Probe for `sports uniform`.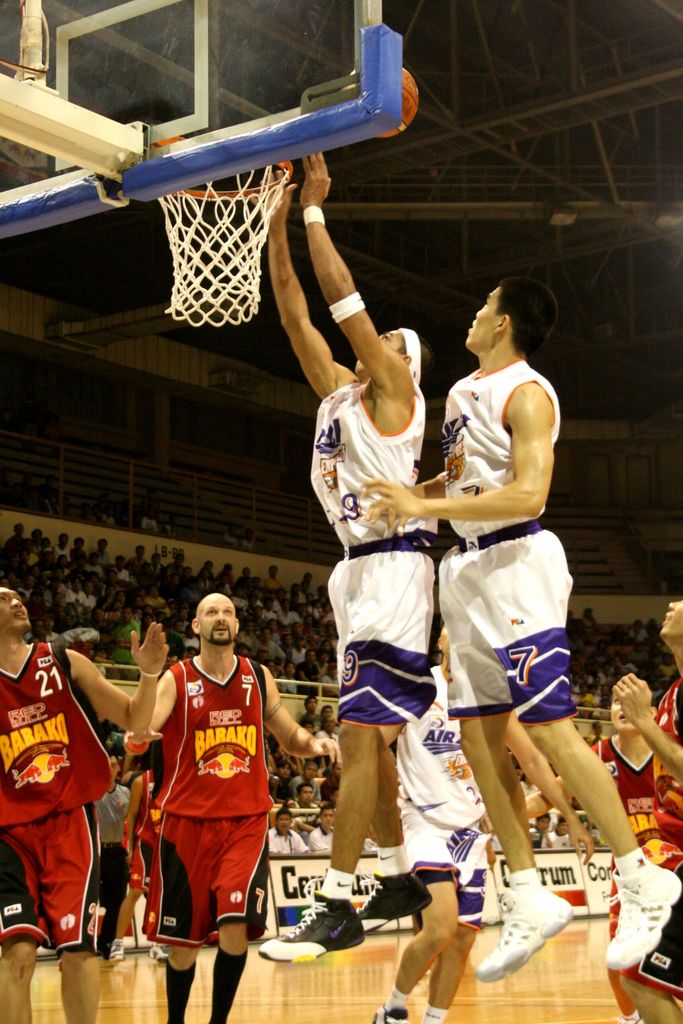
Probe result: x1=593, y1=739, x2=668, y2=1023.
